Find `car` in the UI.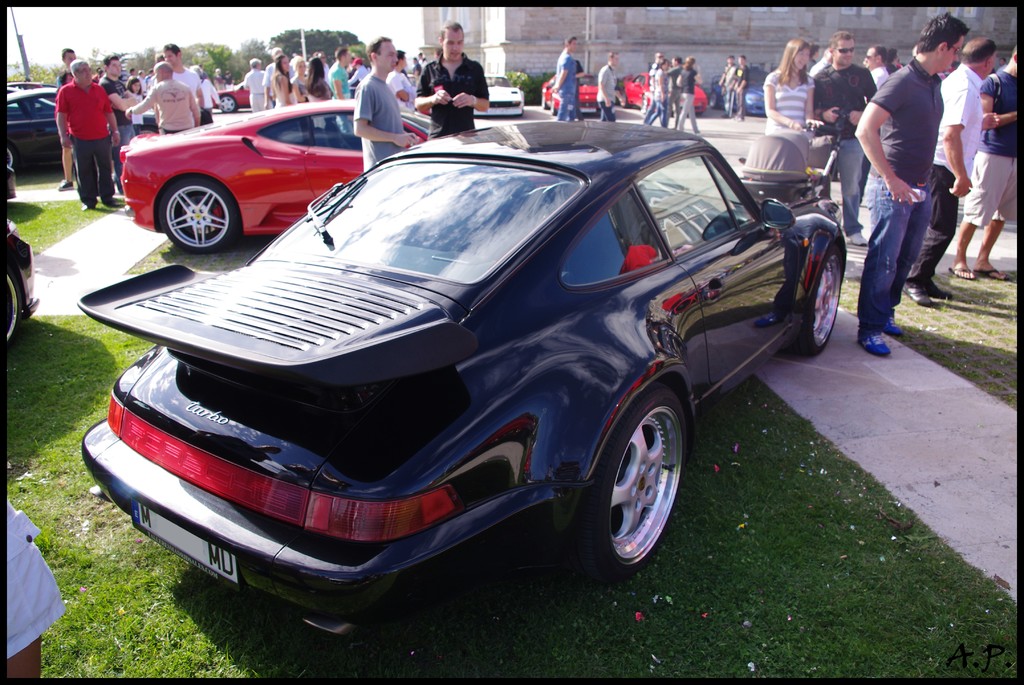
UI element at box(3, 143, 42, 346).
